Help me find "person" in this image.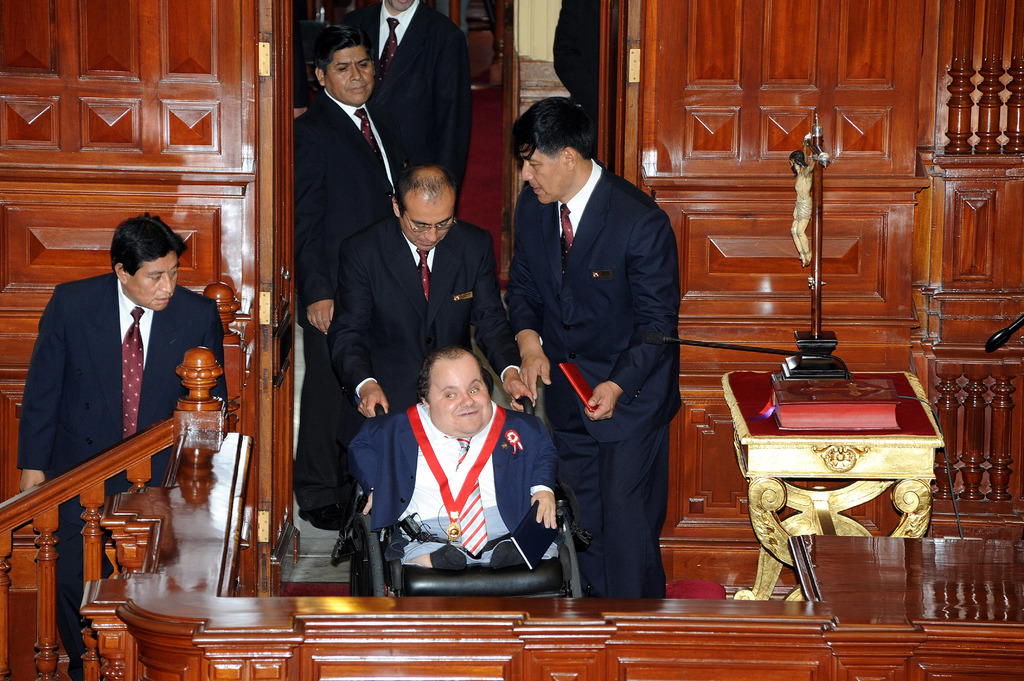
Found it: [left=357, top=340, right=563, bottom=572].
